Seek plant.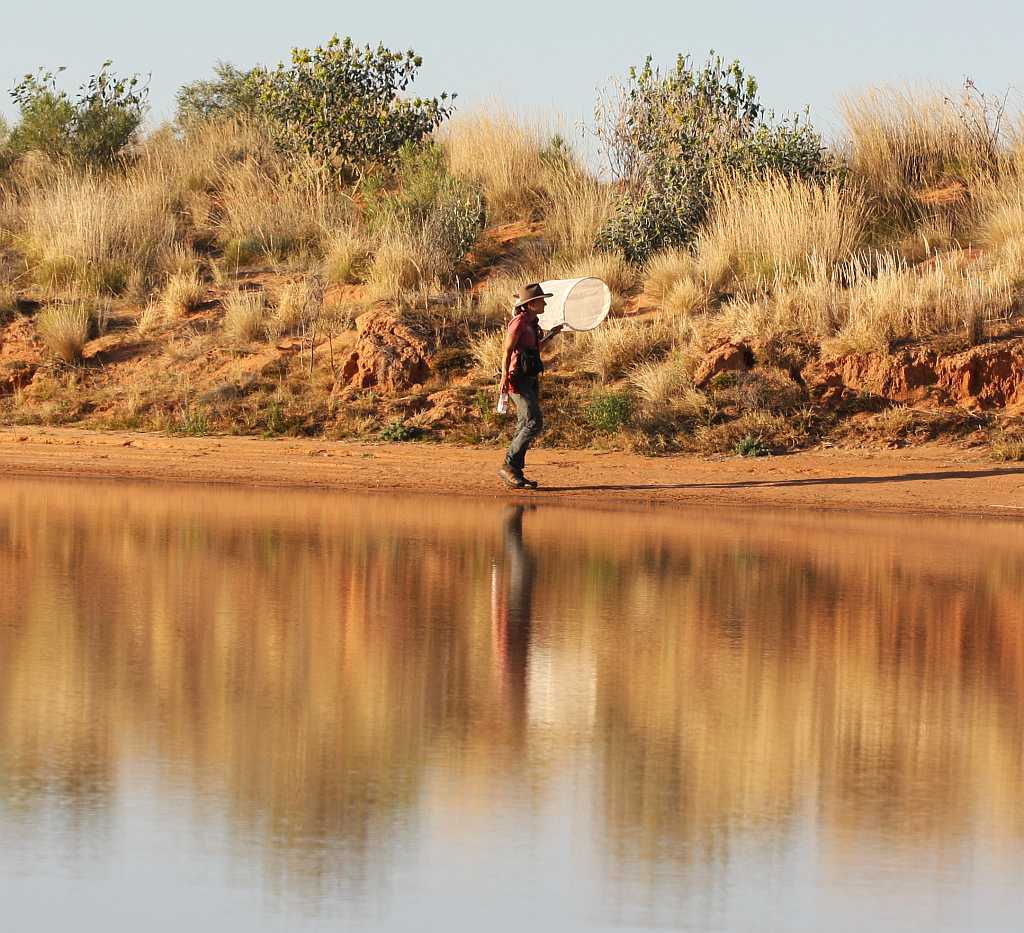
[169,20,471,240].
